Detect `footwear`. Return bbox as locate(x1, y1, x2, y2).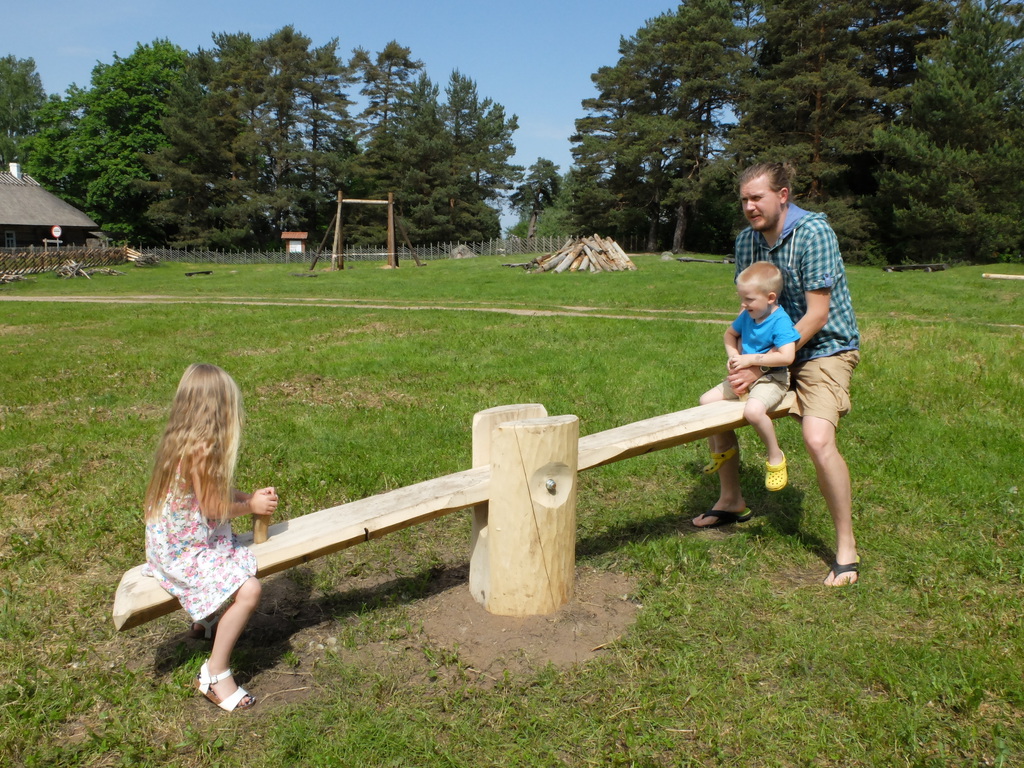
locate(188, 610, 223, 641).
